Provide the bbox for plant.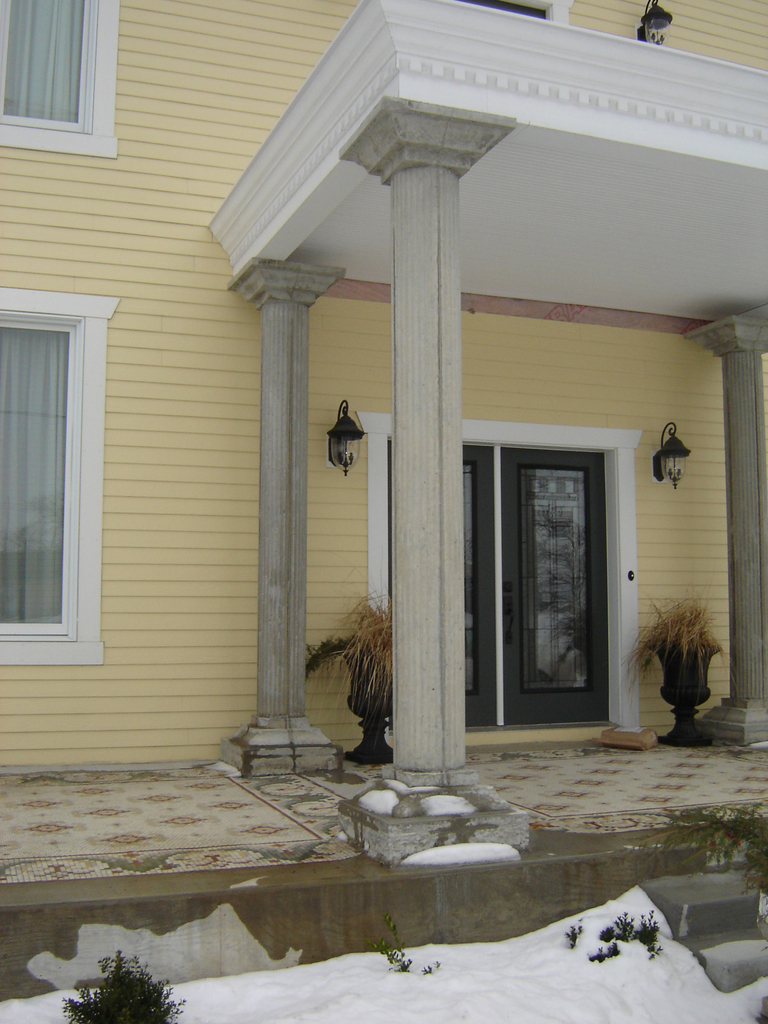
box(599, 904, 636, 951).
